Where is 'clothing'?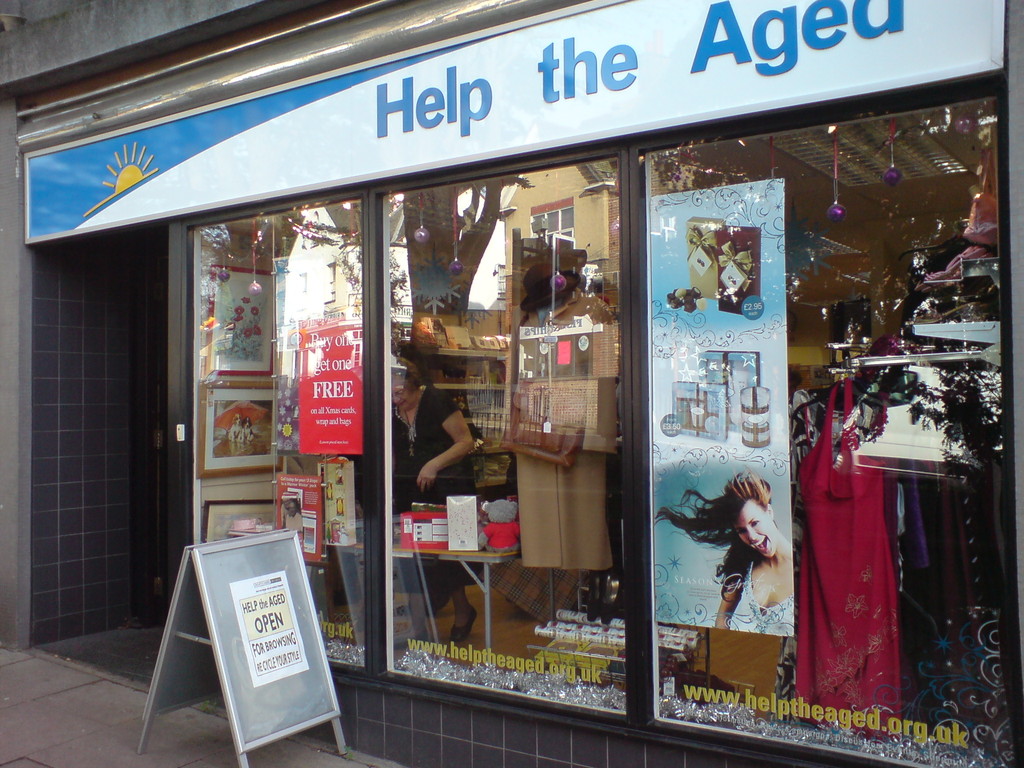
<region>816, 367, 921, 692</region>.
